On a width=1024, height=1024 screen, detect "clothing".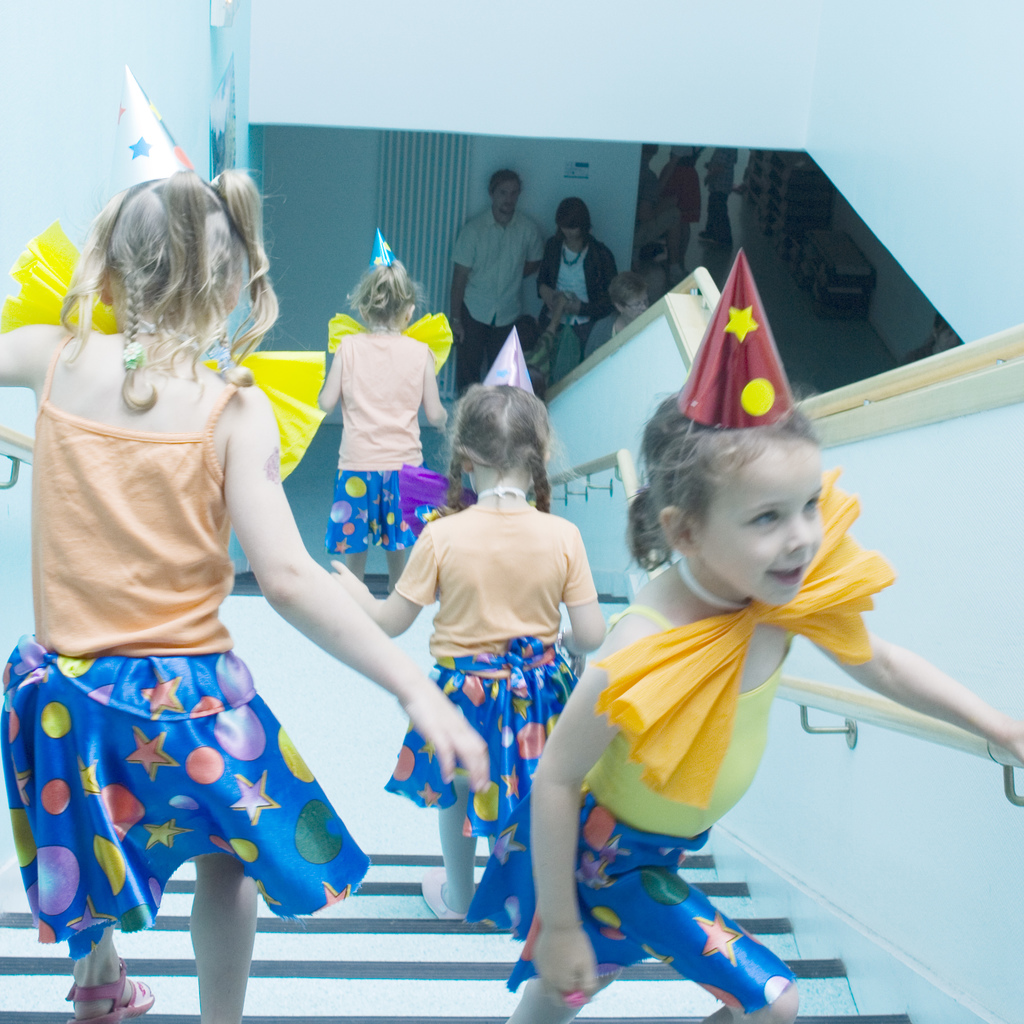
469/783/794/1020.
